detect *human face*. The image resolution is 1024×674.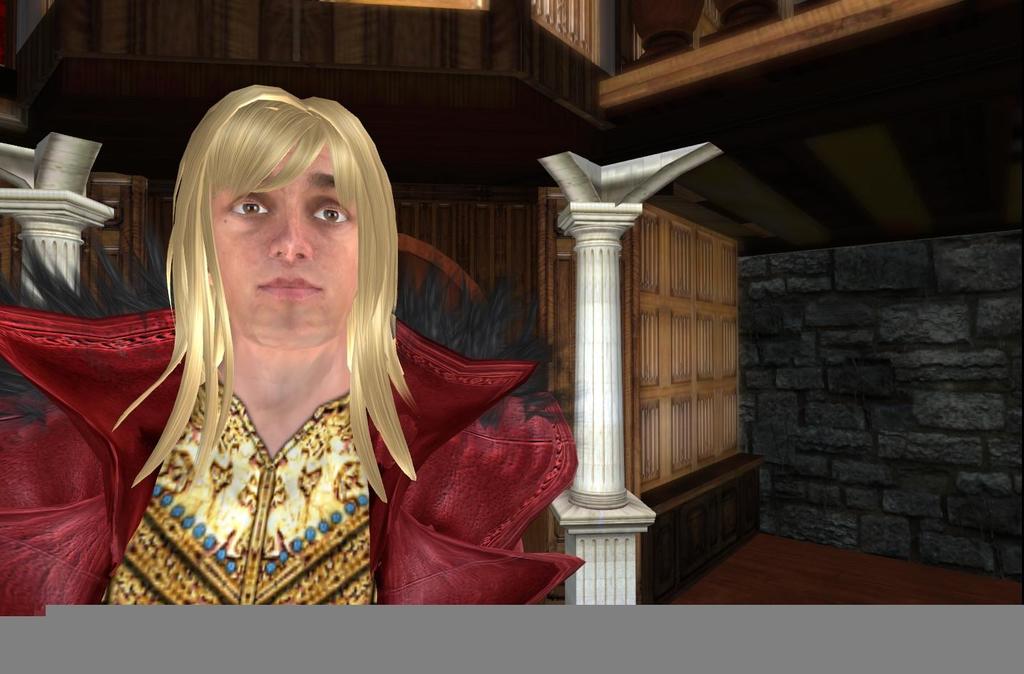
(x1=213, y1=140, x2=358, y2=335).
